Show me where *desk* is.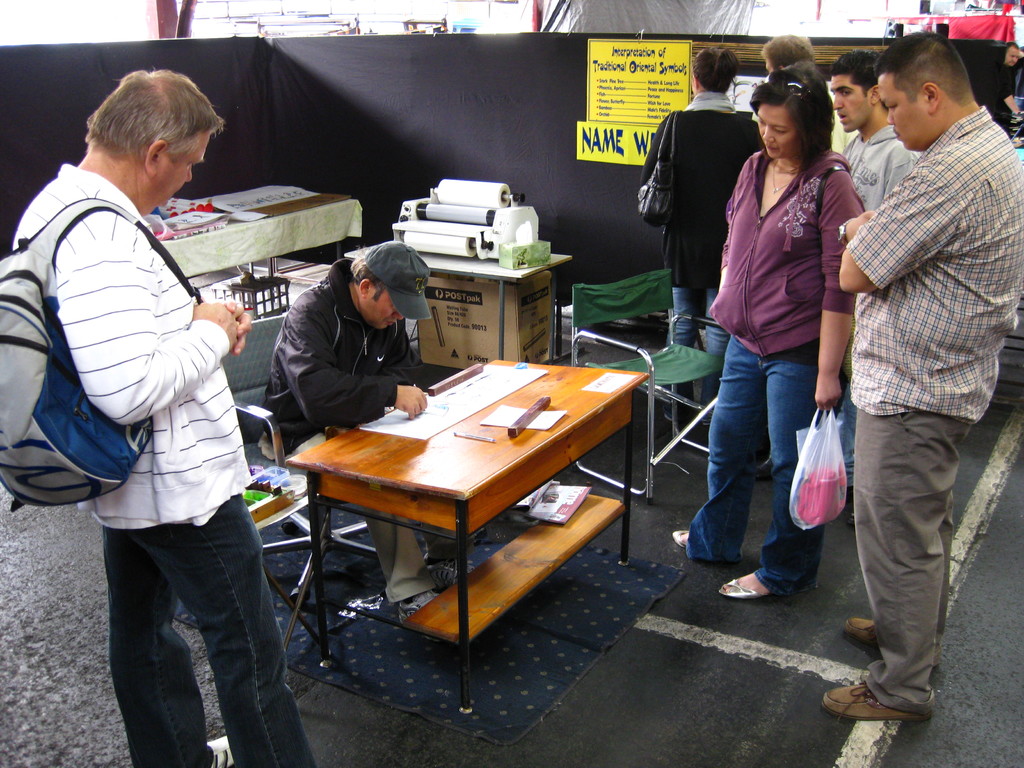
*desk* is at box=[275, 332, 640, 689].
